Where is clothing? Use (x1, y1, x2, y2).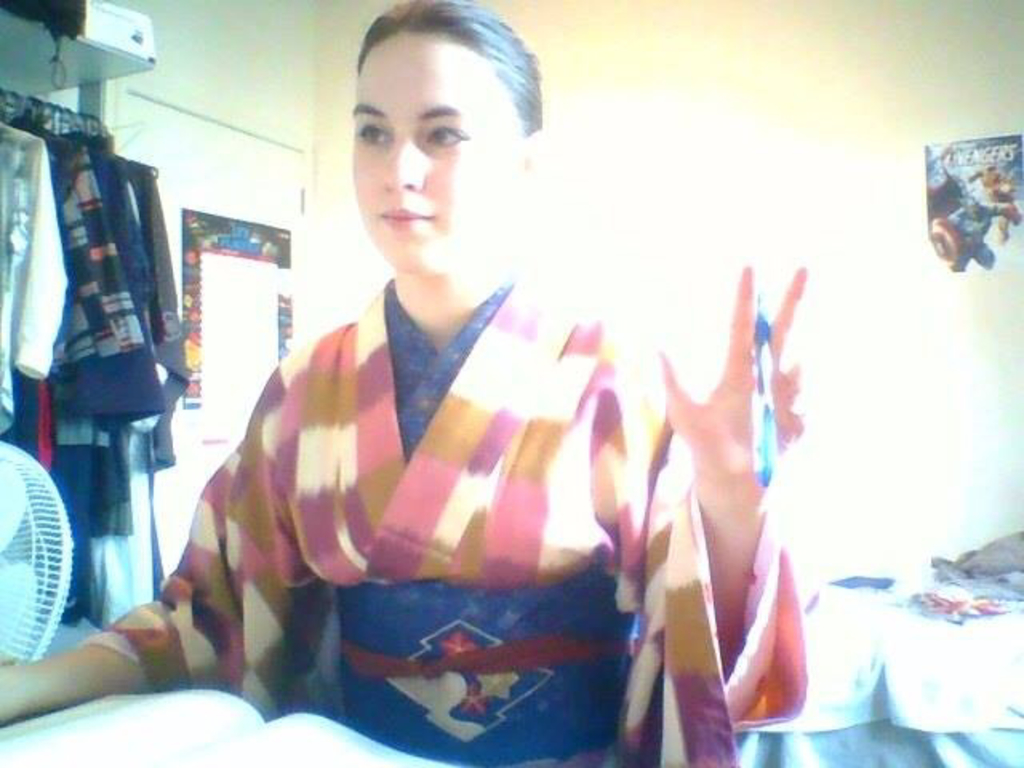
(51, 136, 160, 621).
